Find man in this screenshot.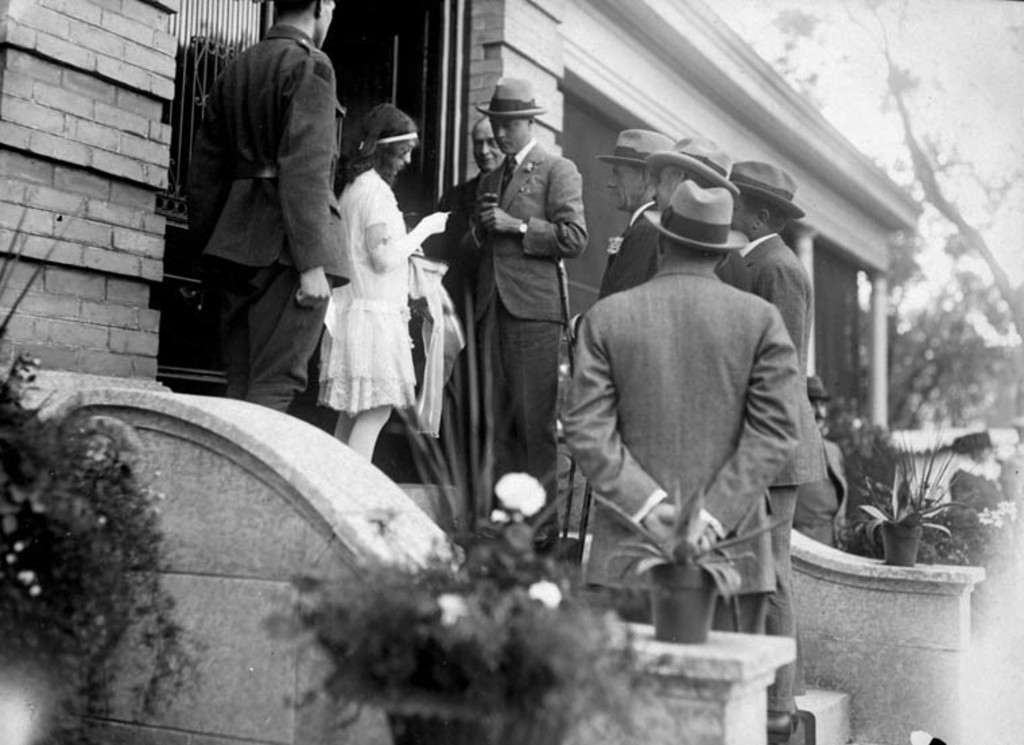
The bounding box for man is select_region(565, 179, 791, 637).
